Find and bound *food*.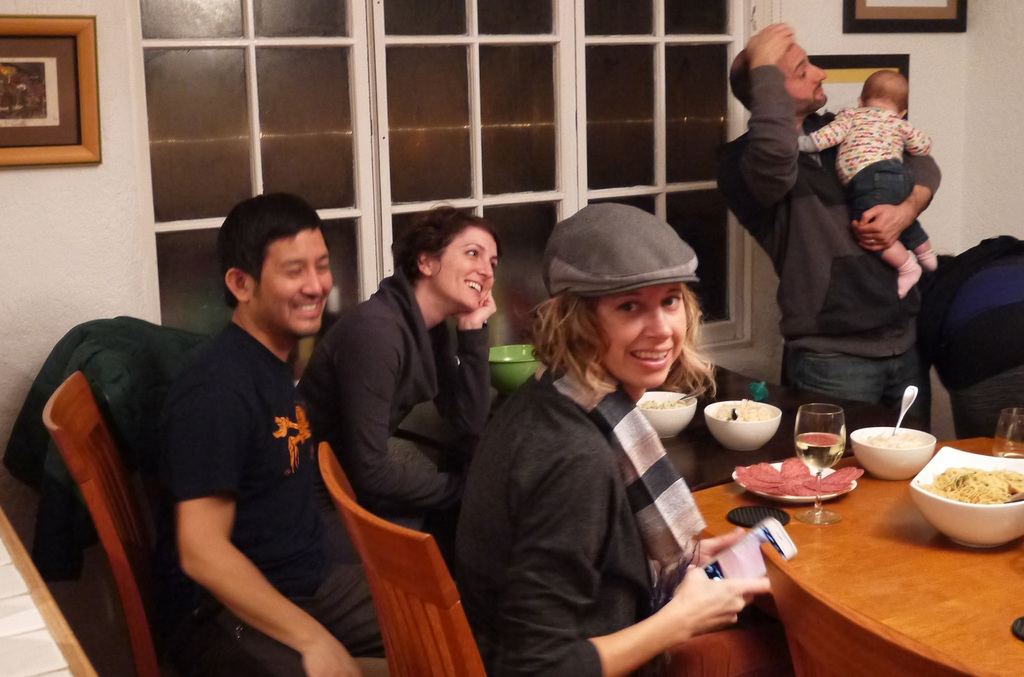
Bound: bbox=(637, 396, 688, 409).
